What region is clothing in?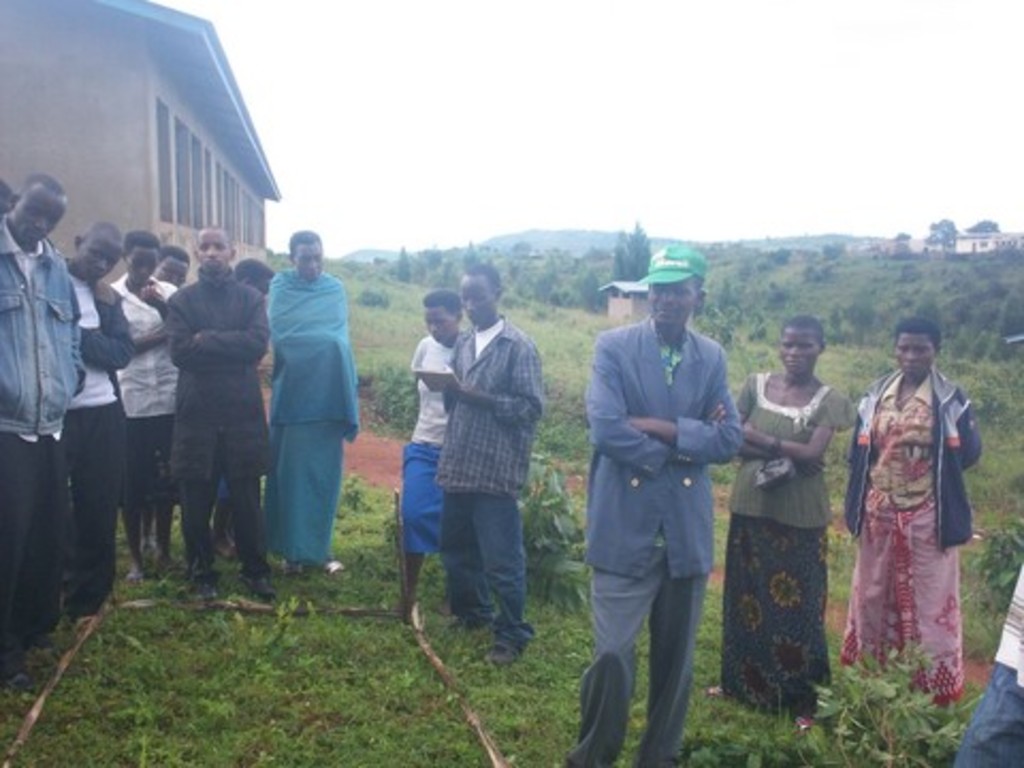
locate(570, 318, 747, 766).
